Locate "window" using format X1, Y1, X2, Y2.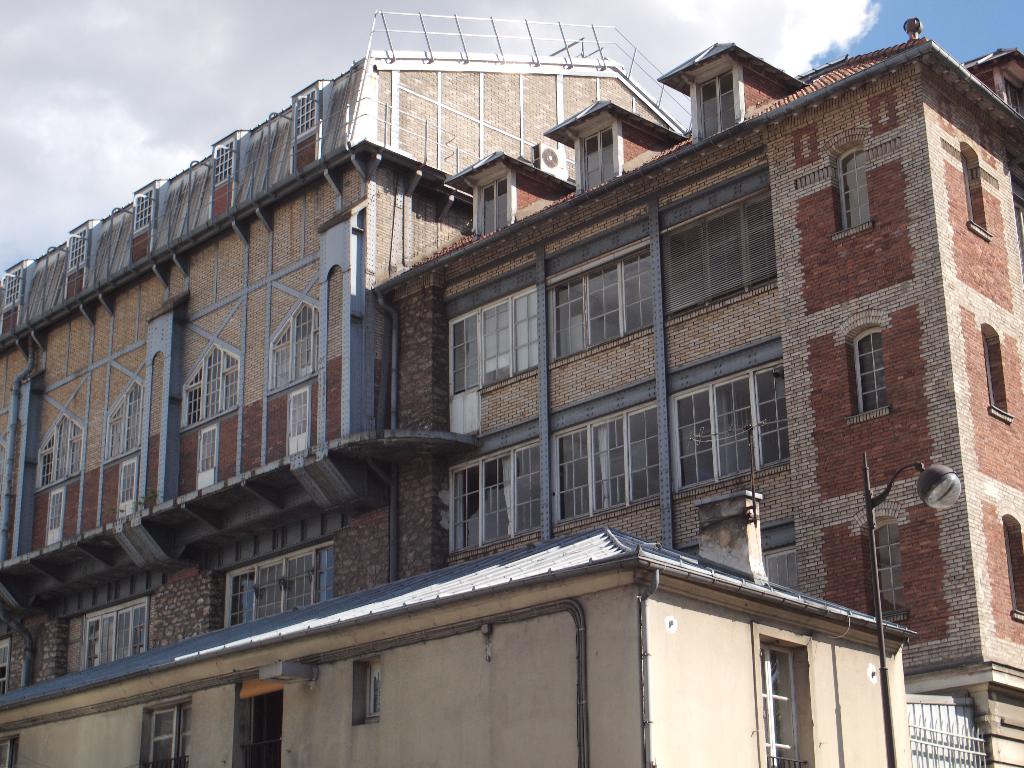
267, 296, 321, 397.
